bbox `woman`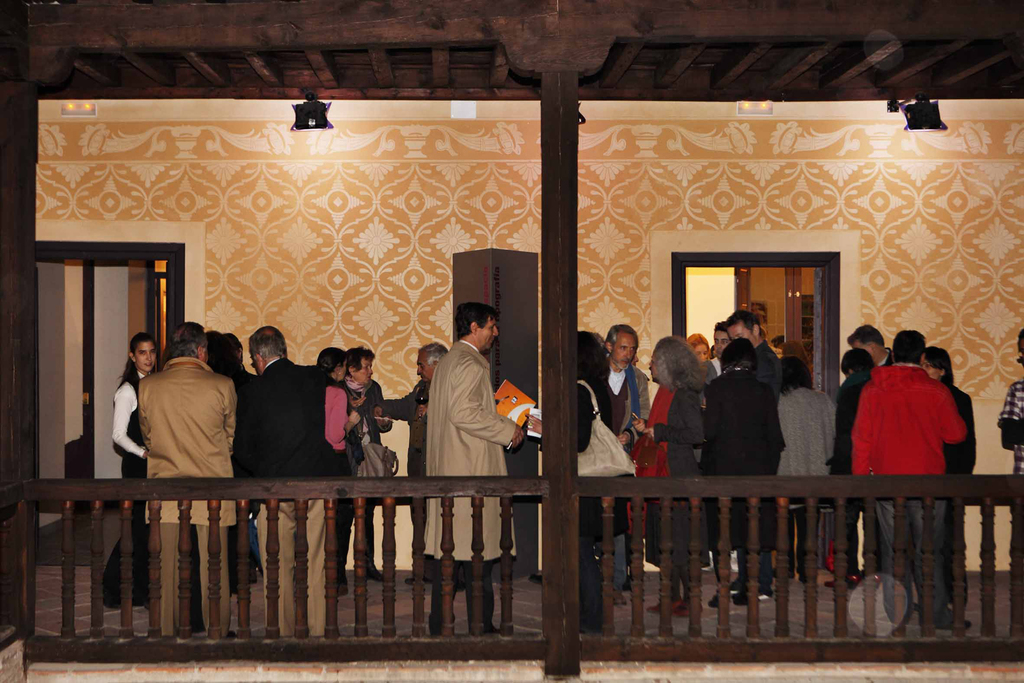
(x1=341, y1=345, x2=388, y2=587)
